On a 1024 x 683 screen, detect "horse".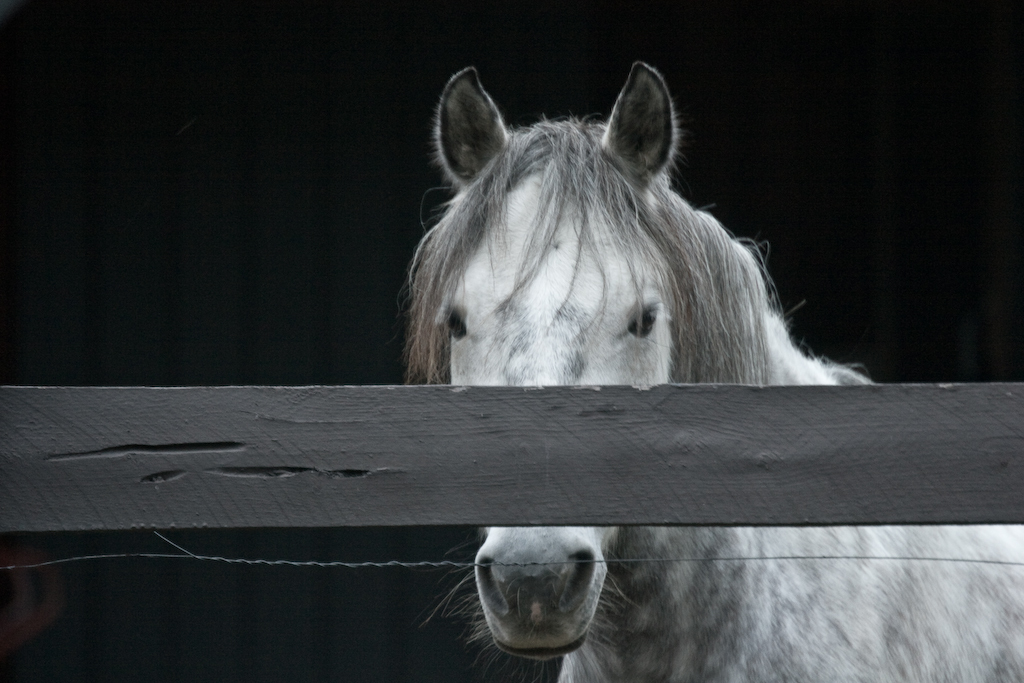
Rect(396, 65, 1023, 682).
